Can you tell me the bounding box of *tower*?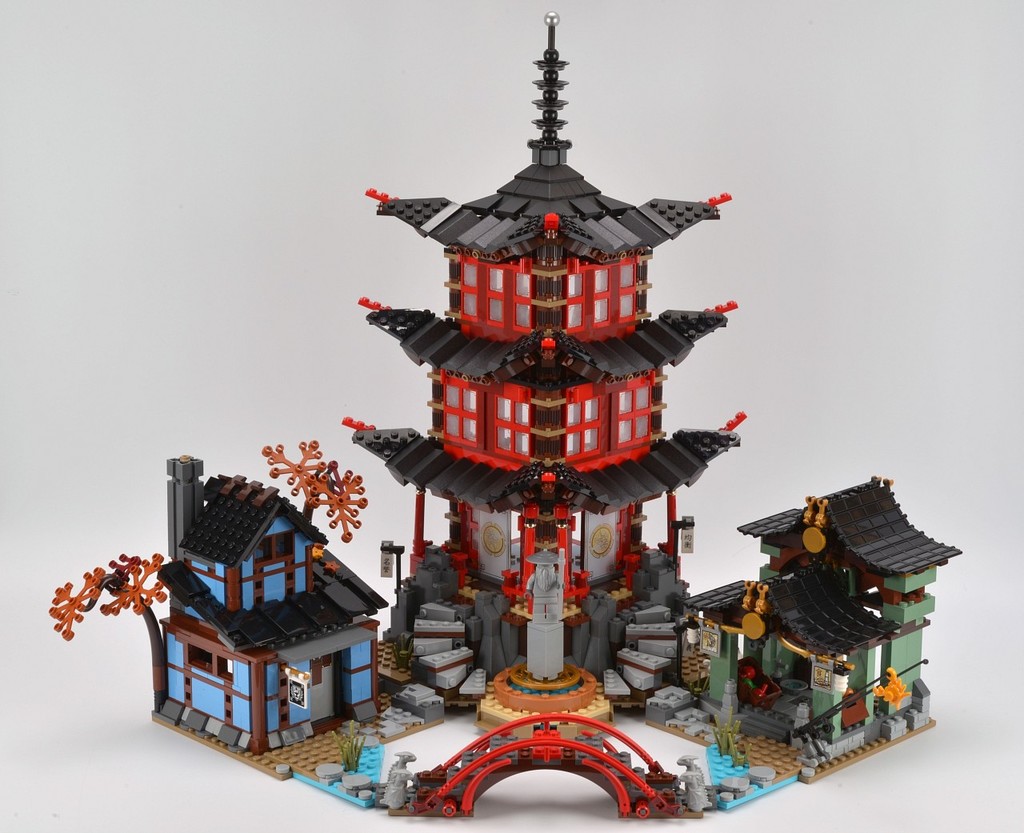
266/60/857/750.
